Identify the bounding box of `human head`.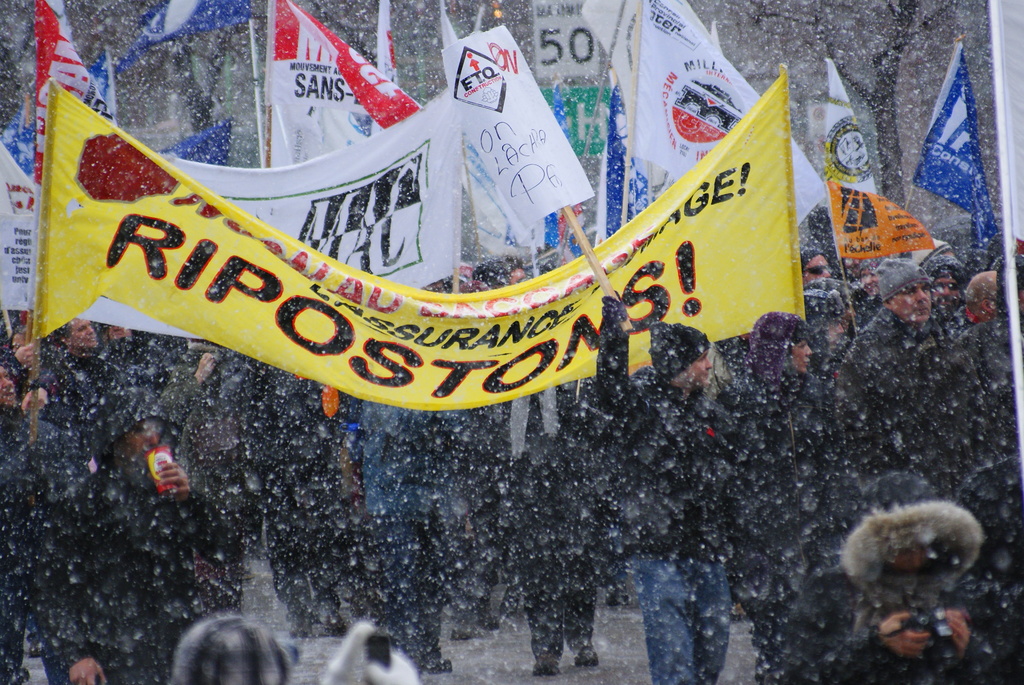
[x1=751, y1=313, x2=814, y2=374].
